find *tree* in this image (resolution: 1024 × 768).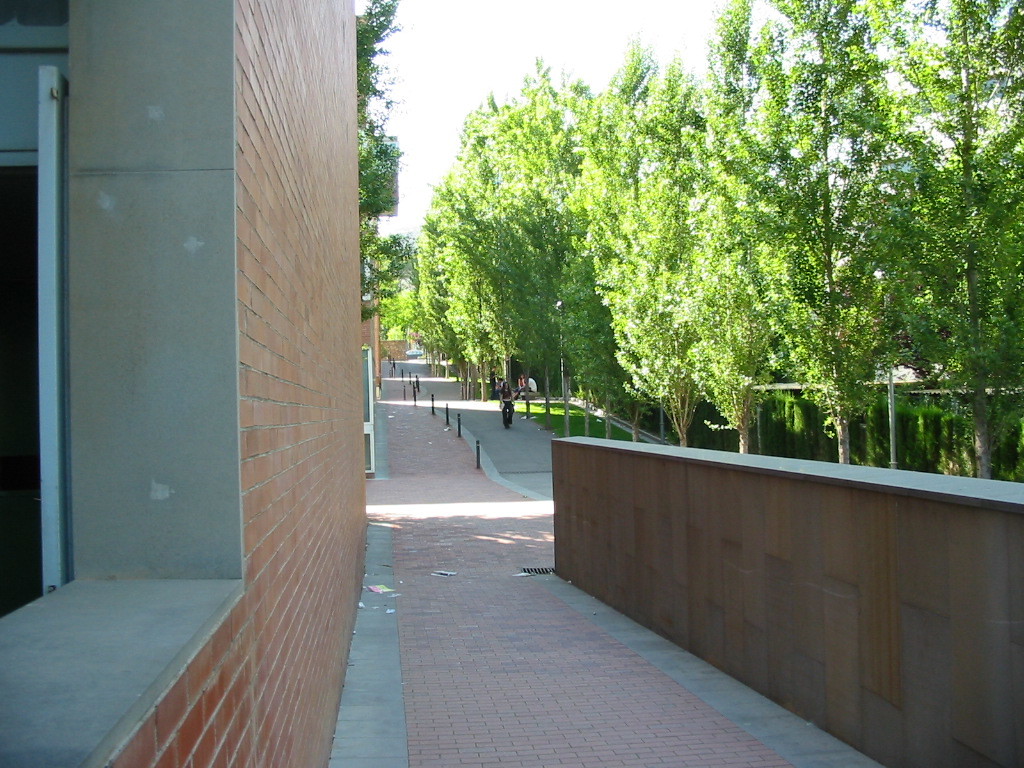
[438,111,508,391].
